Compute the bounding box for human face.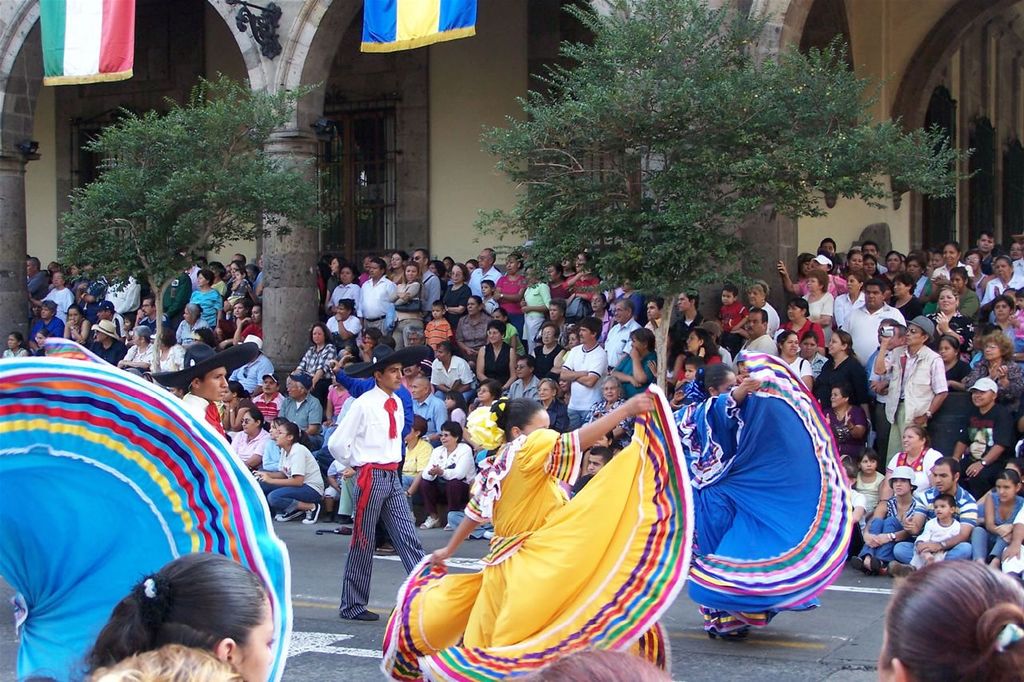
<bbox>933, 467, 954, 494</bbox>.
